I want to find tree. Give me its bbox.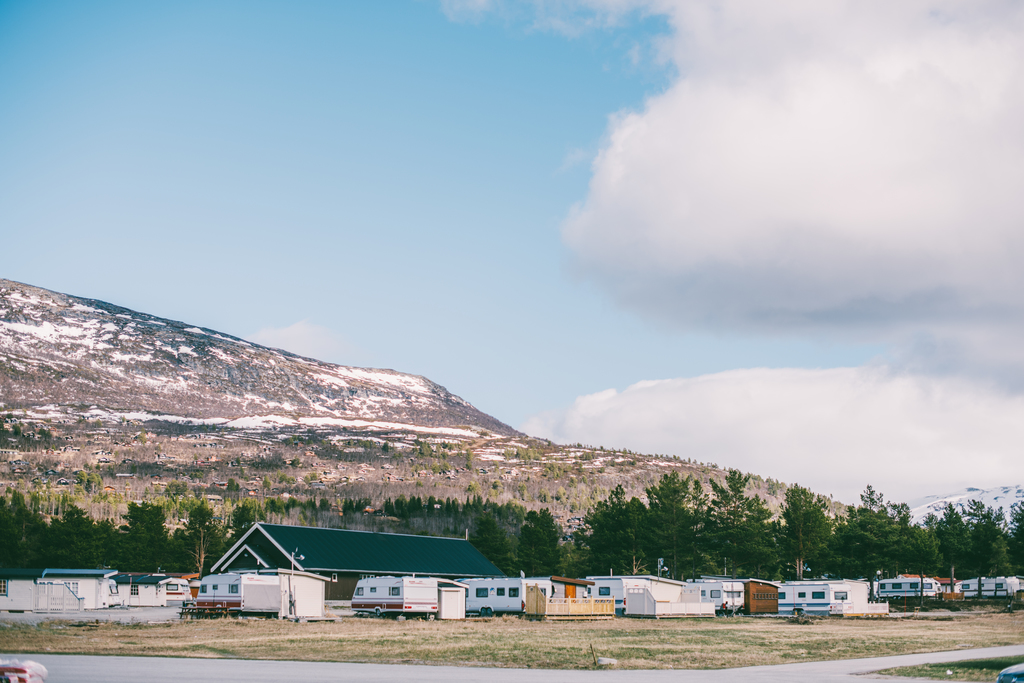
bbox=[513, 506, 570, 579].
